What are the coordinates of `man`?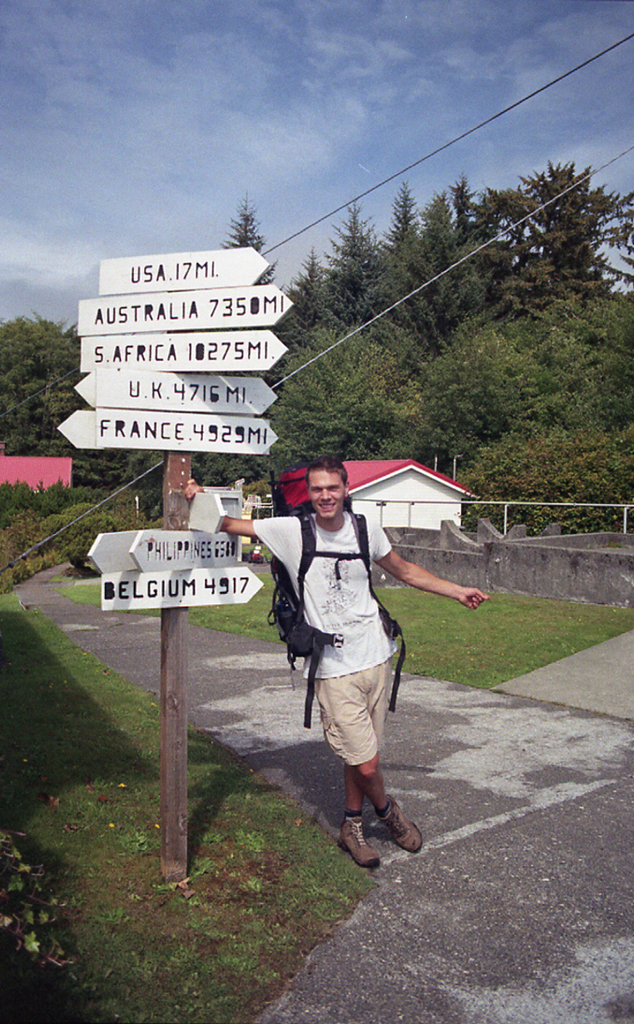
bbox=[222, 458, 457, 808].
